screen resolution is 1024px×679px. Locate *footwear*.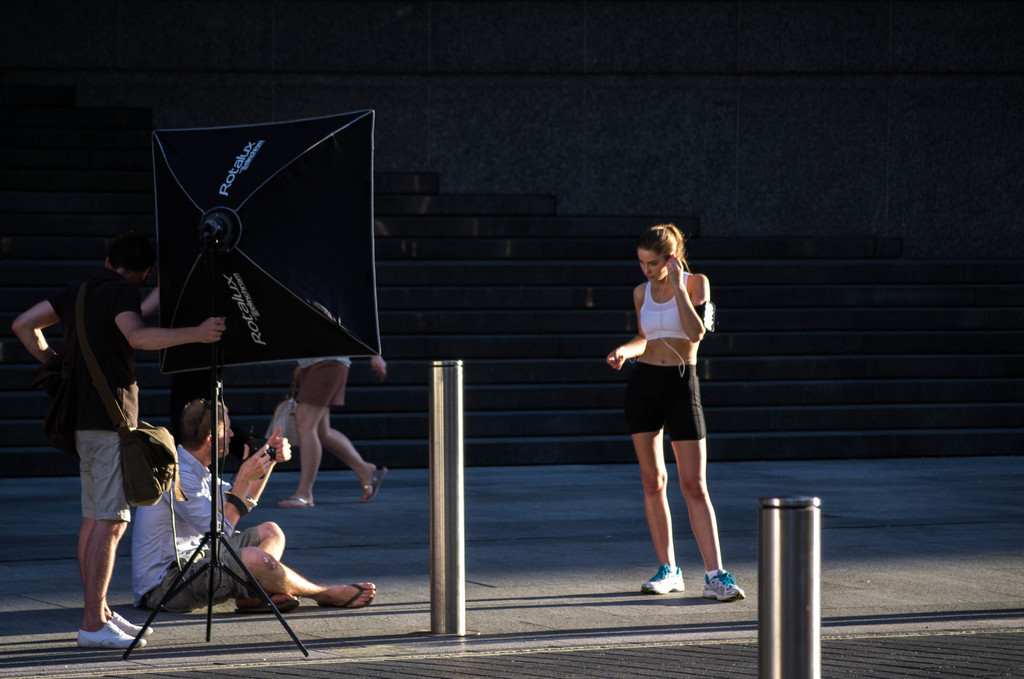
bbox=(702, 571, 744, 598).
